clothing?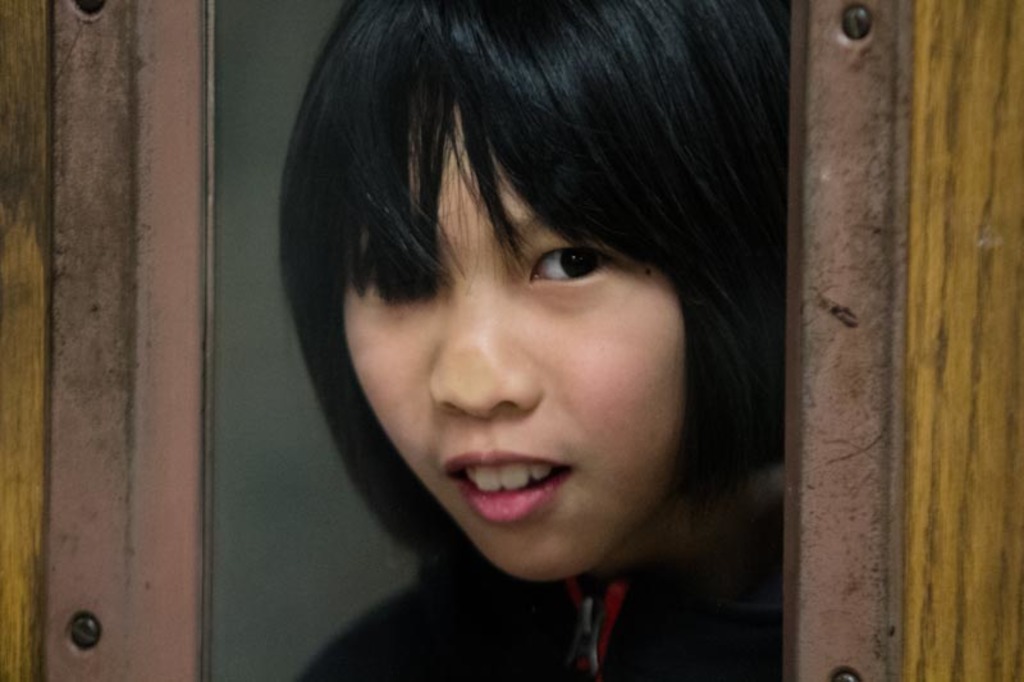
select_region(293, 452, 787, 681)
